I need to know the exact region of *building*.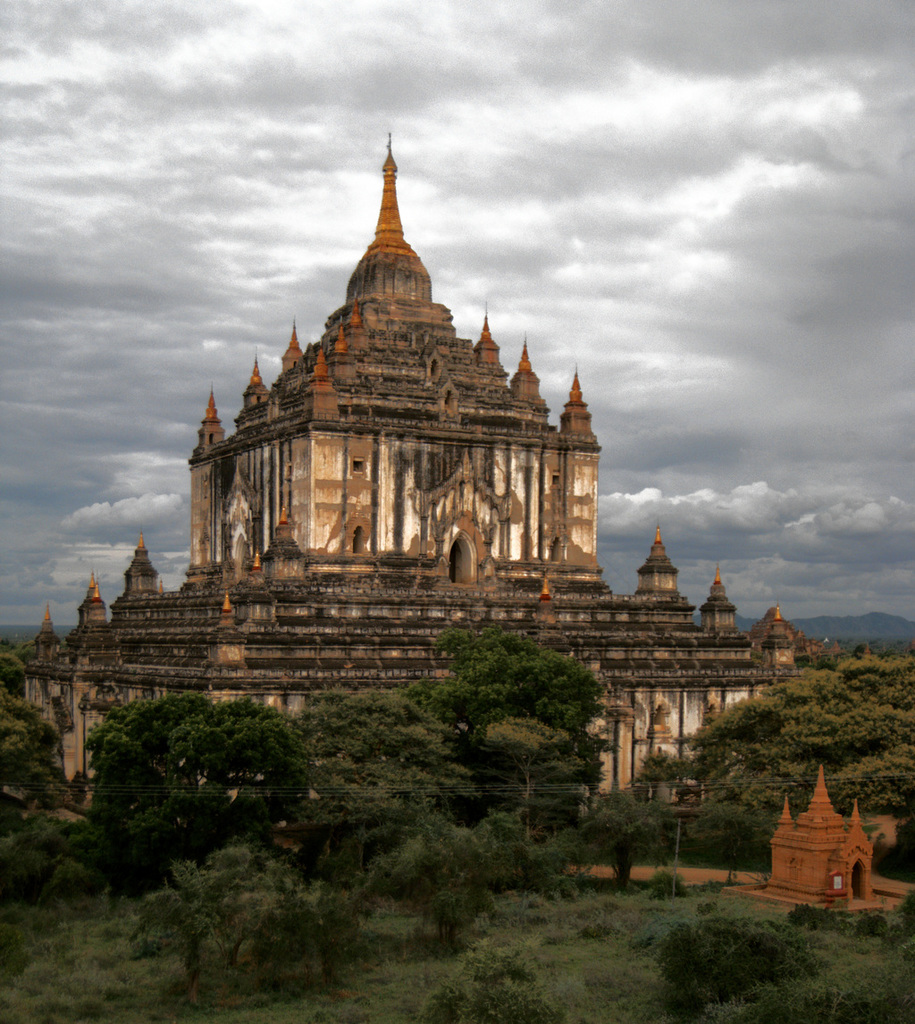
Region: <box>0,138,835,834</box>.
